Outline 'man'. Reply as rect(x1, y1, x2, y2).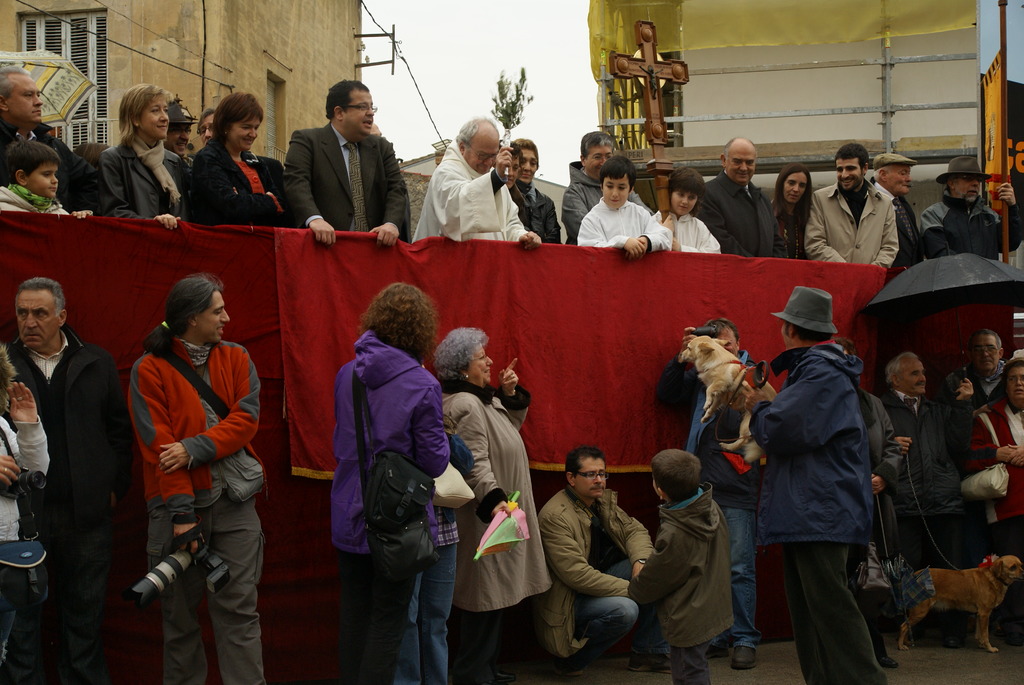
rect(537, 446, 653, 668).
